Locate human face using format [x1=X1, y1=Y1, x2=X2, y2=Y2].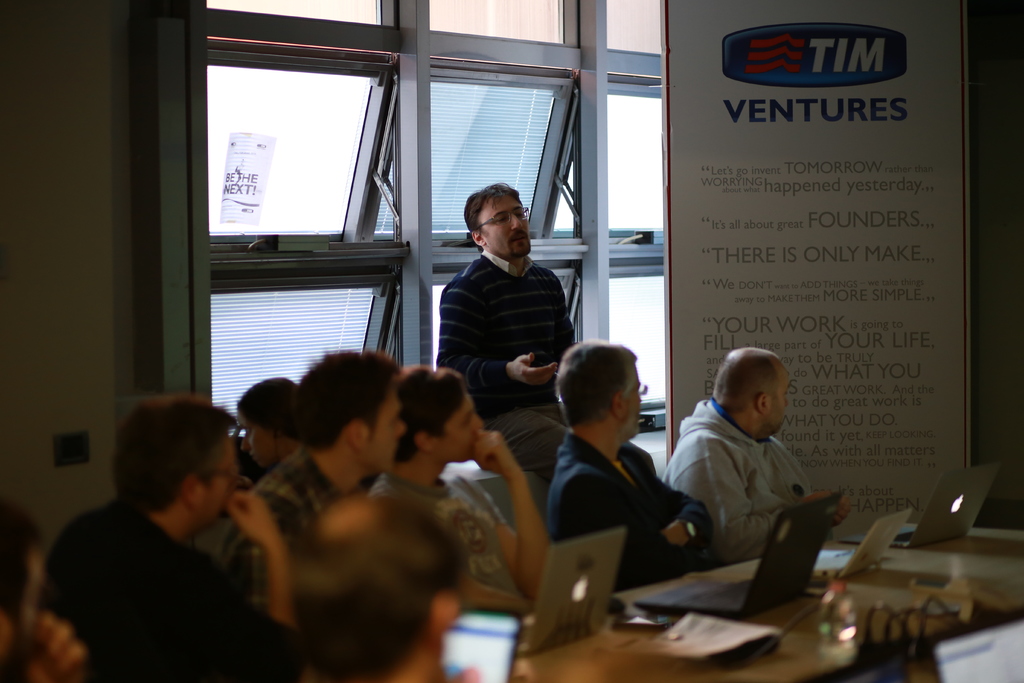
[x1=241, y1=404, x2=280, y2=468].
